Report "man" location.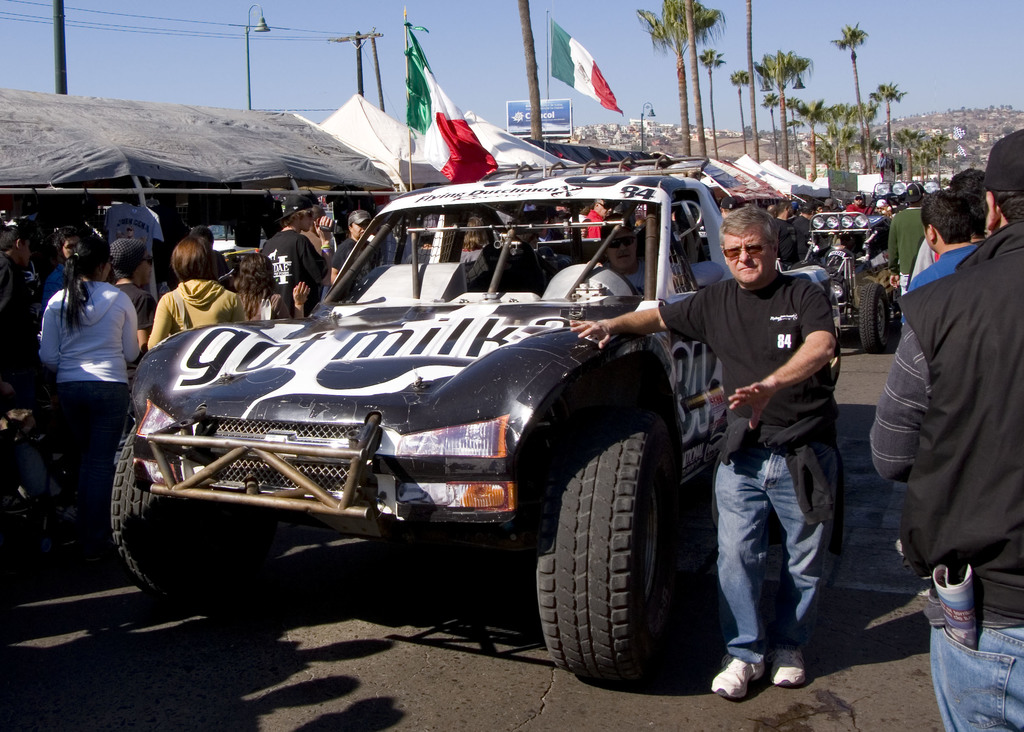
Report: region(888, 181, 926, 296).
